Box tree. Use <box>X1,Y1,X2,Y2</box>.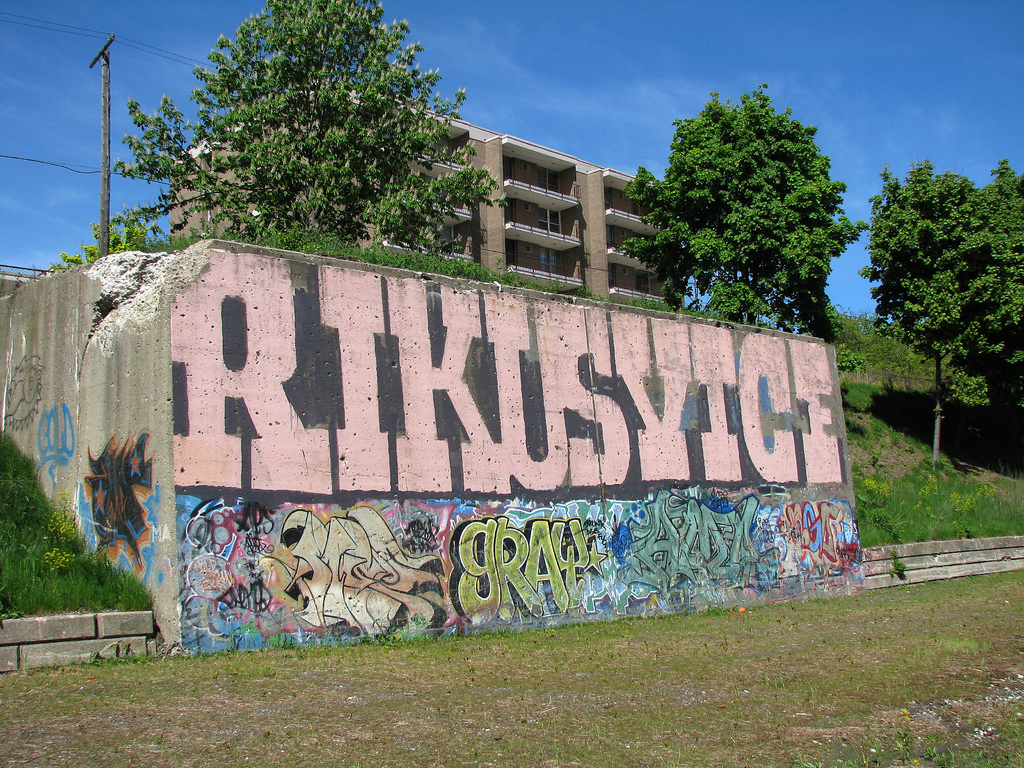
<box>622,84,865,323</box>.
